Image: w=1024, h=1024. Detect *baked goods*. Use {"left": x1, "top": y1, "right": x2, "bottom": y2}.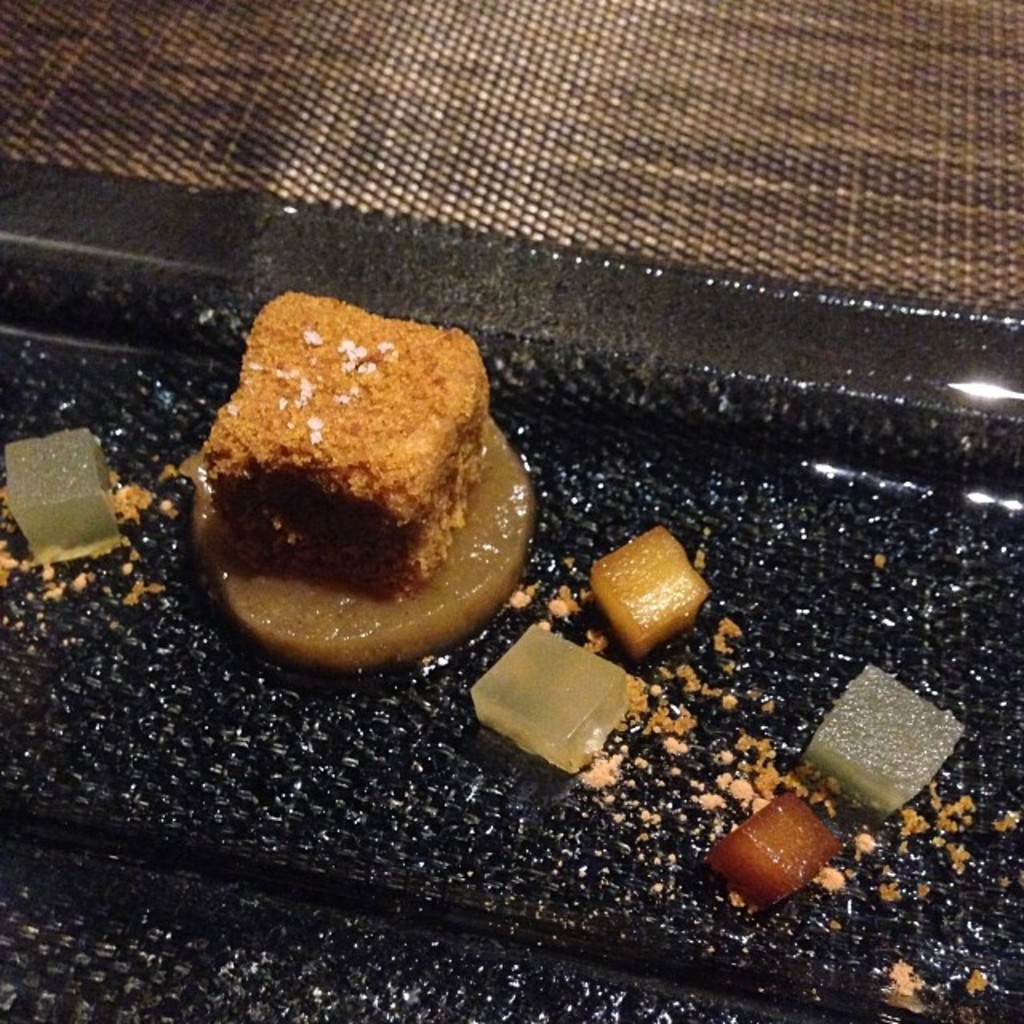
{"left": 203, "top": 282, "right": 493, "bottom": 598}.
